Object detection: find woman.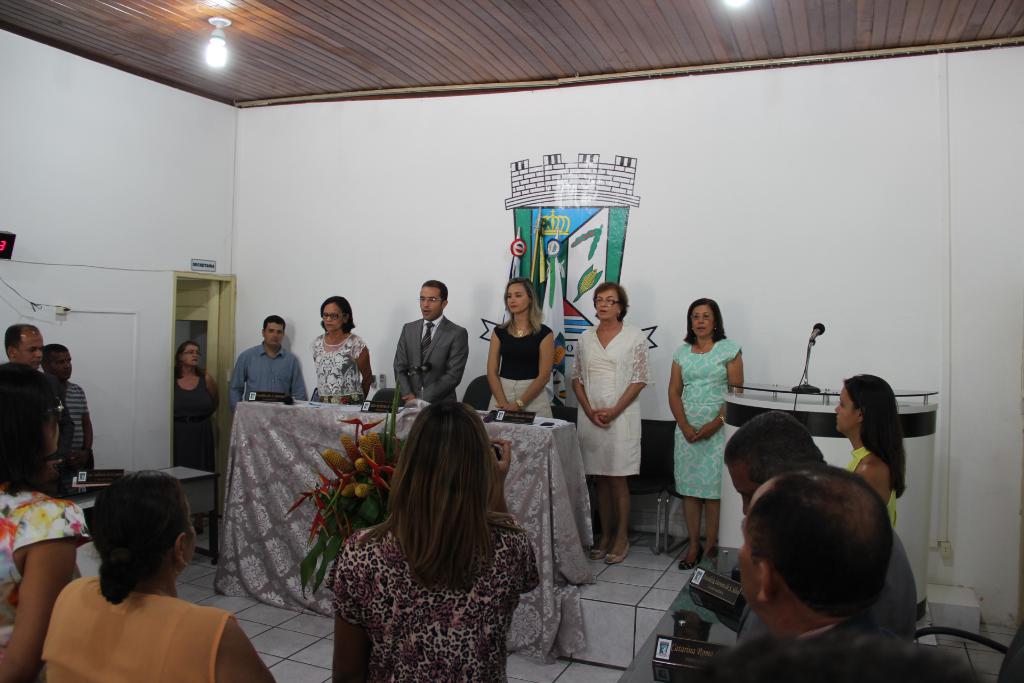
<bbox>665, 295, 748, 569</bbox>.
